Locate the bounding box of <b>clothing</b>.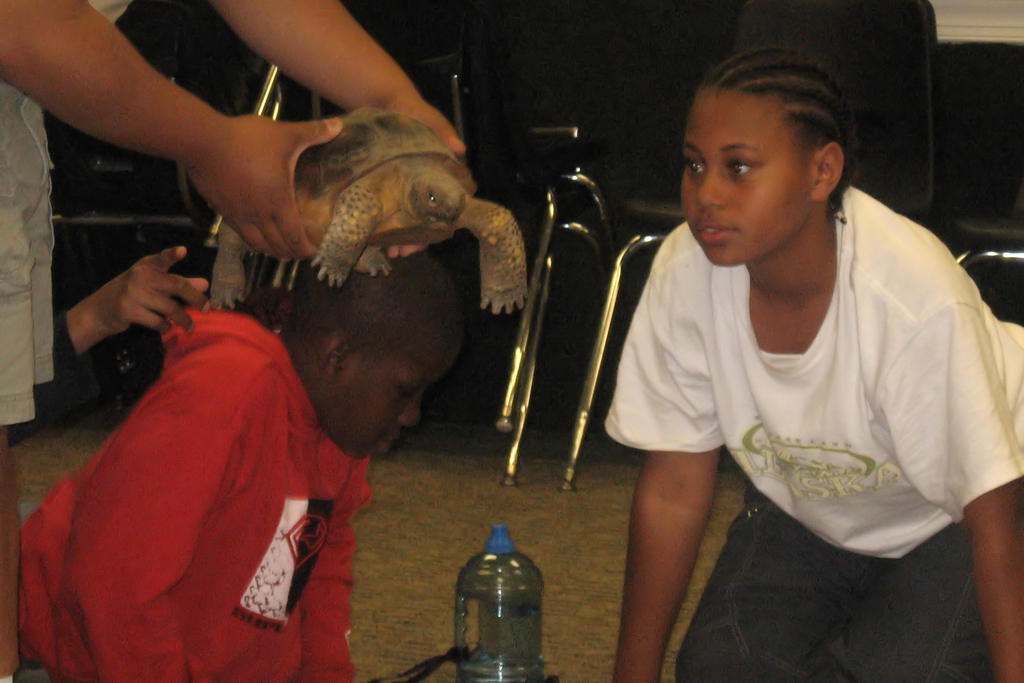
Bounding box: box(594, 186, 1002, 580).
